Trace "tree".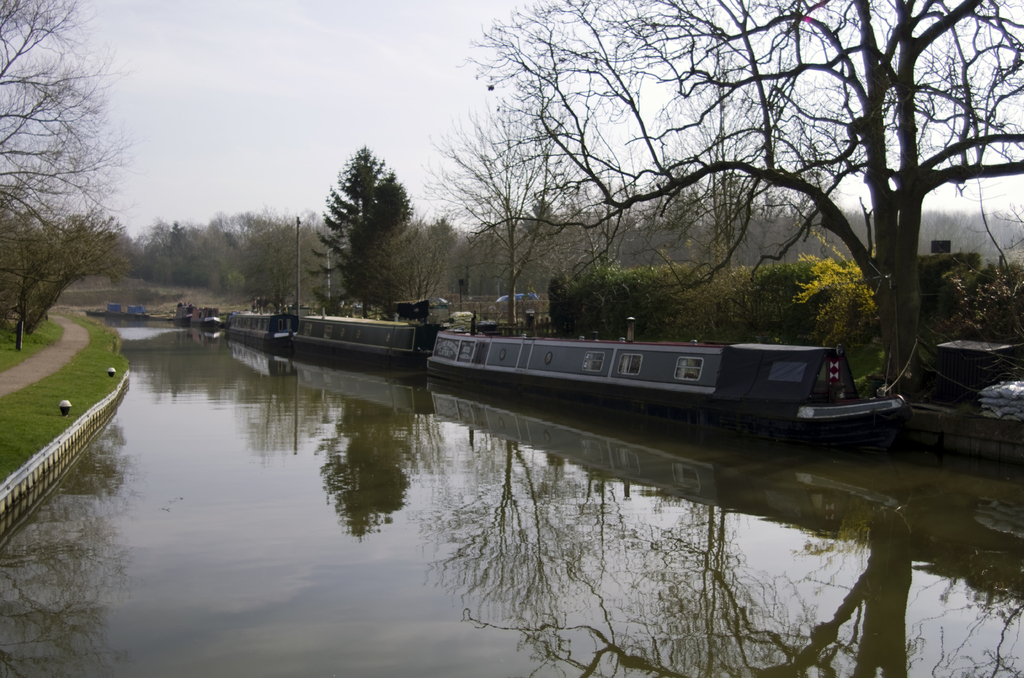
Traced to left=430, top=0, right=1023, bottom=389.
